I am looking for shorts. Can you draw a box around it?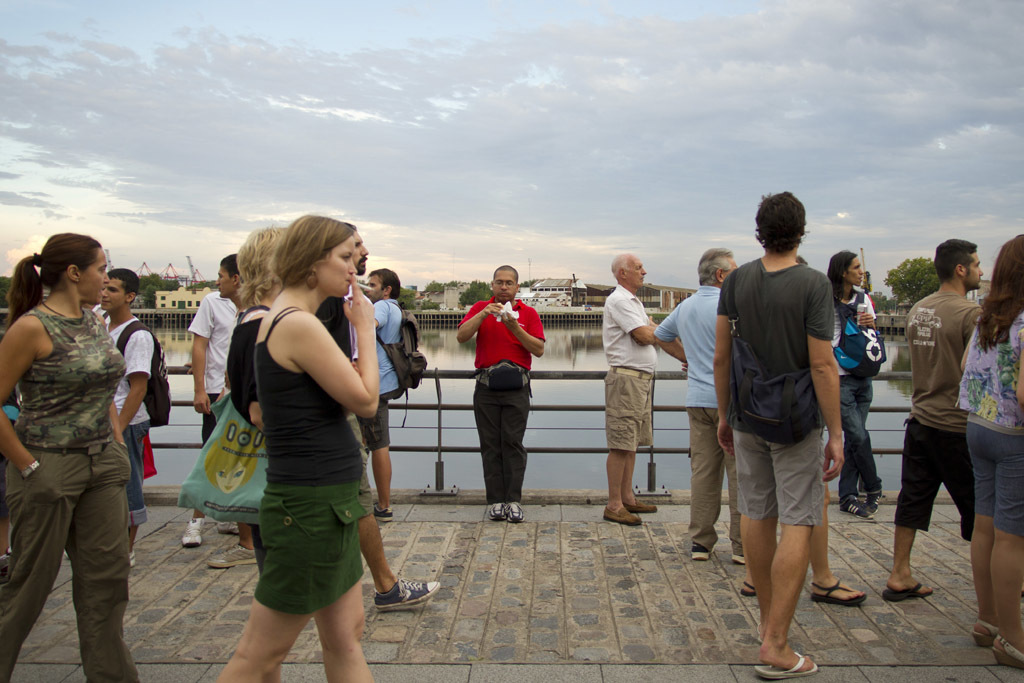
Sure, the bounding box is 897 415 970 542.
